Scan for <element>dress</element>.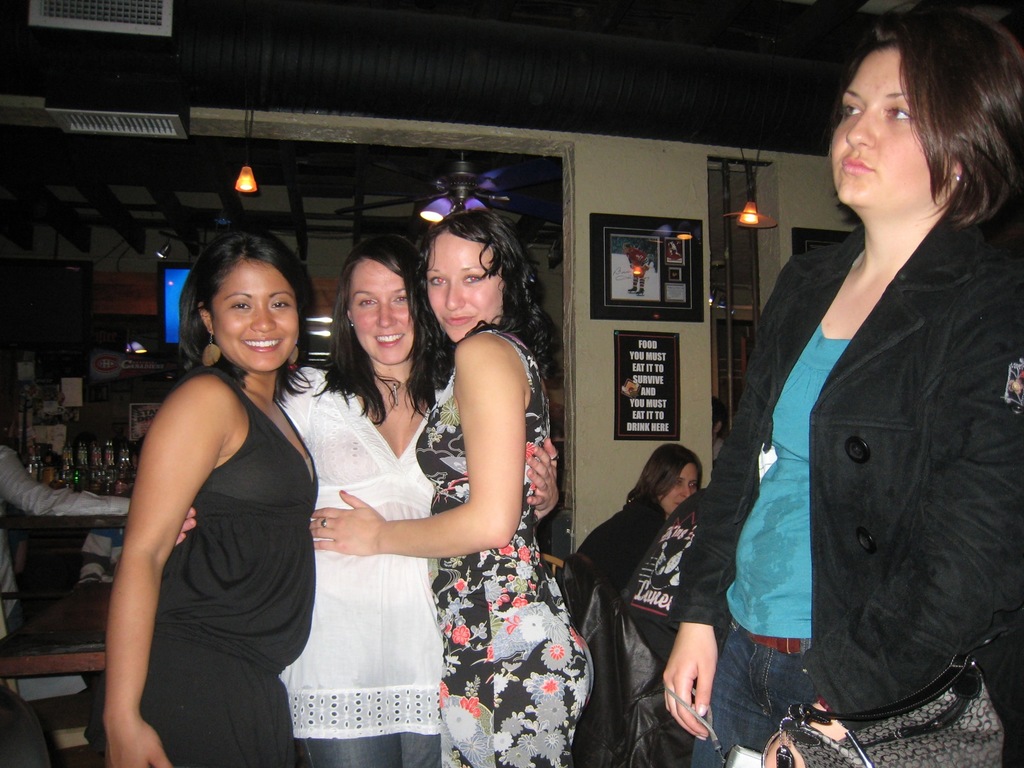
Scan result: (141, 366, 316, 767).
